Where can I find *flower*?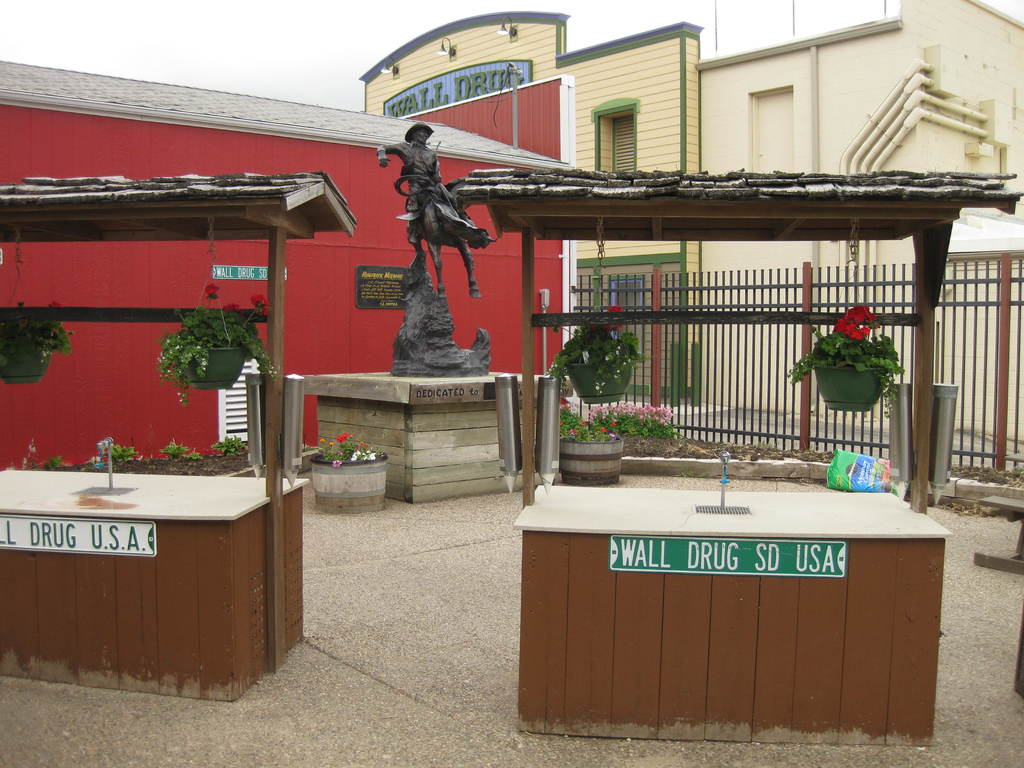
You can find it at BBox(851, 326, 870, 342).
